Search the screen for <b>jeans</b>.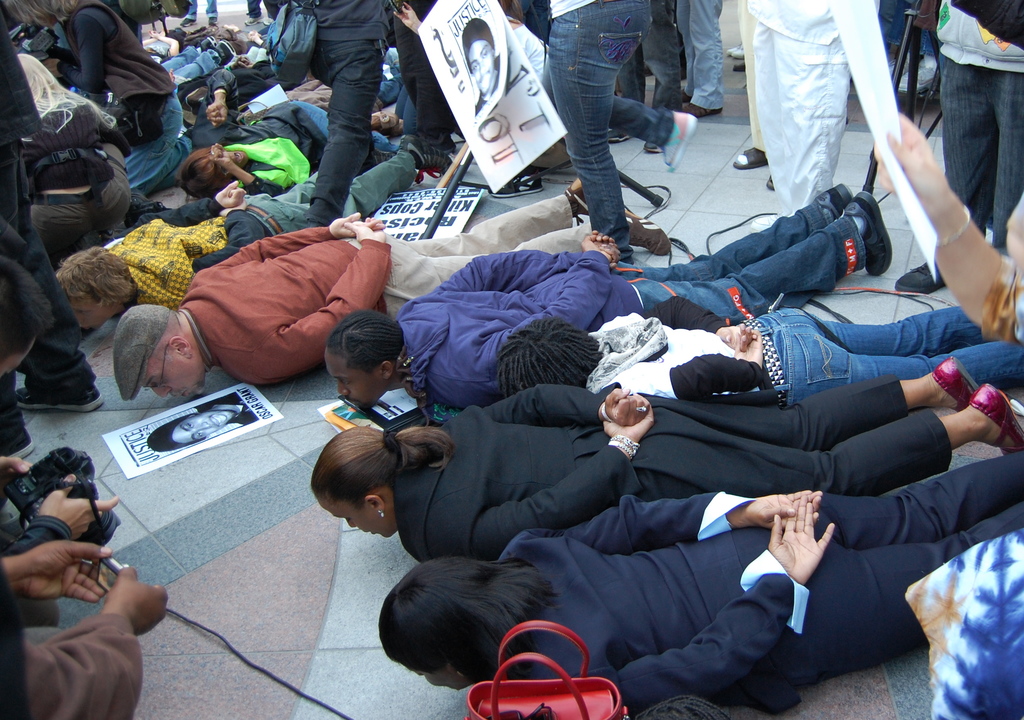
Found at left=749, top=305, right=1023, bottom=412.
